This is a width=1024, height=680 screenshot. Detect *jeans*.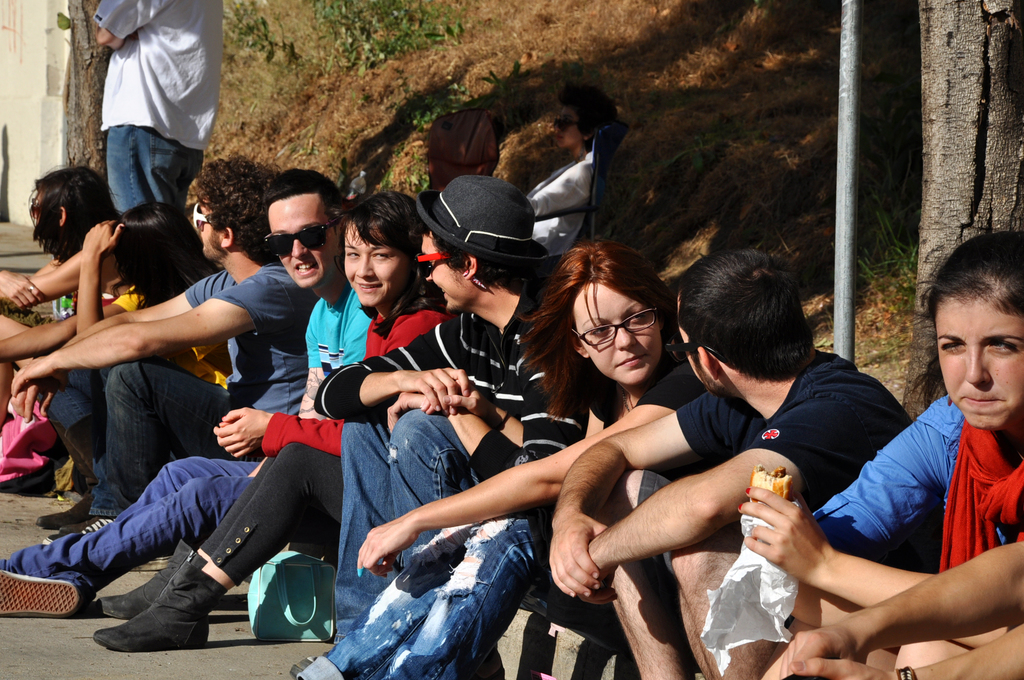
<region>333, 408, 479, 640</region>.
